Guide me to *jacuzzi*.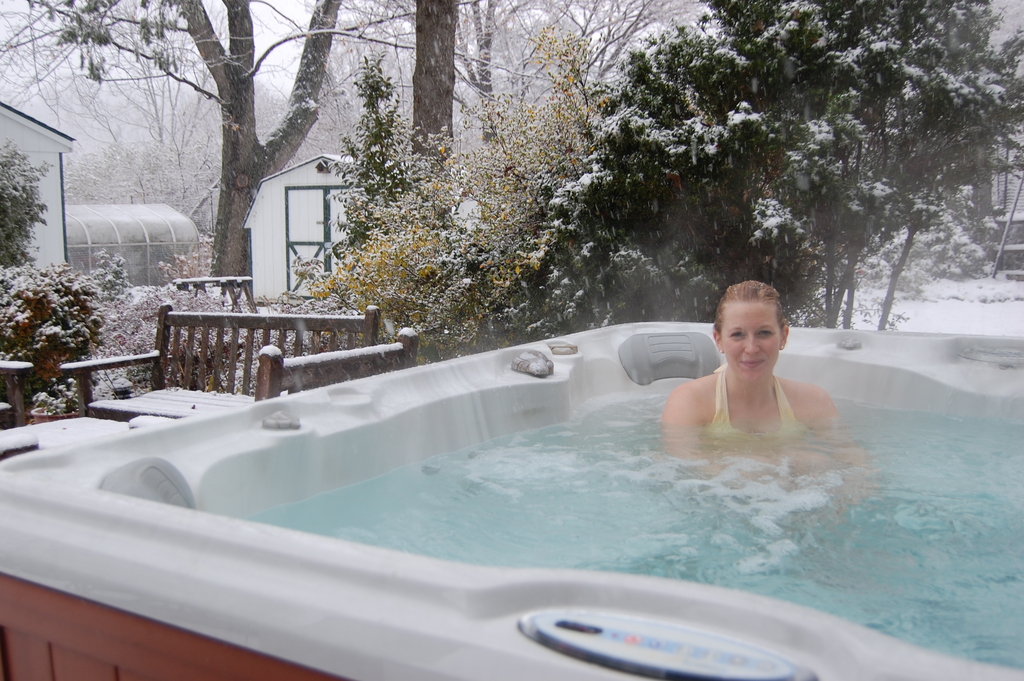
Guidance: [0,319,1023,680].
